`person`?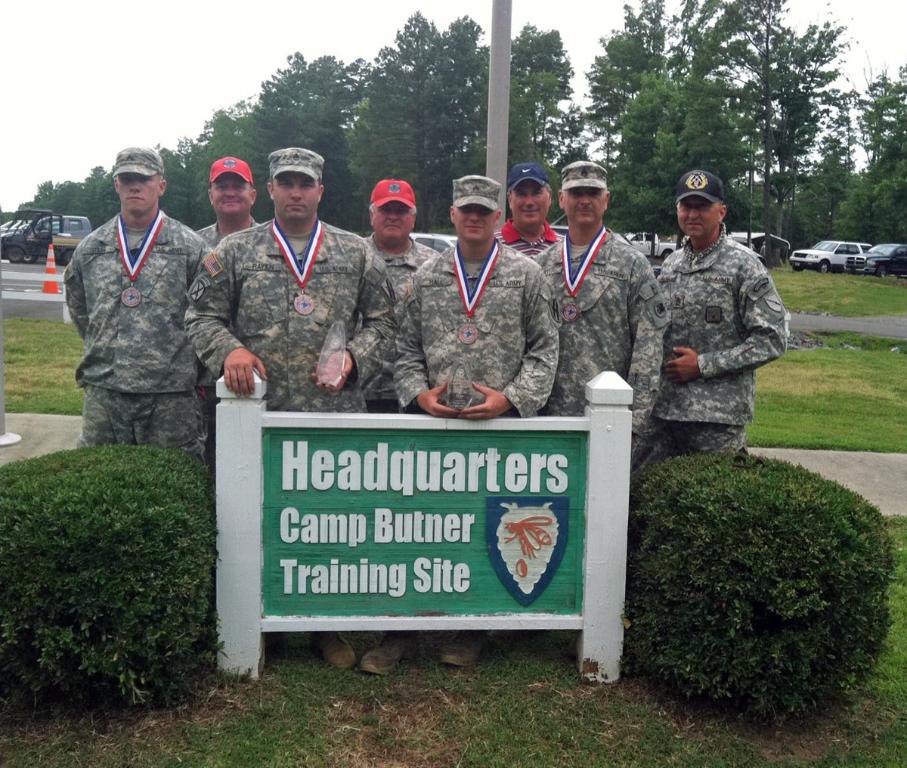
{"x1": 491, "y1": 150, "x2": 587, "y2": 261}
